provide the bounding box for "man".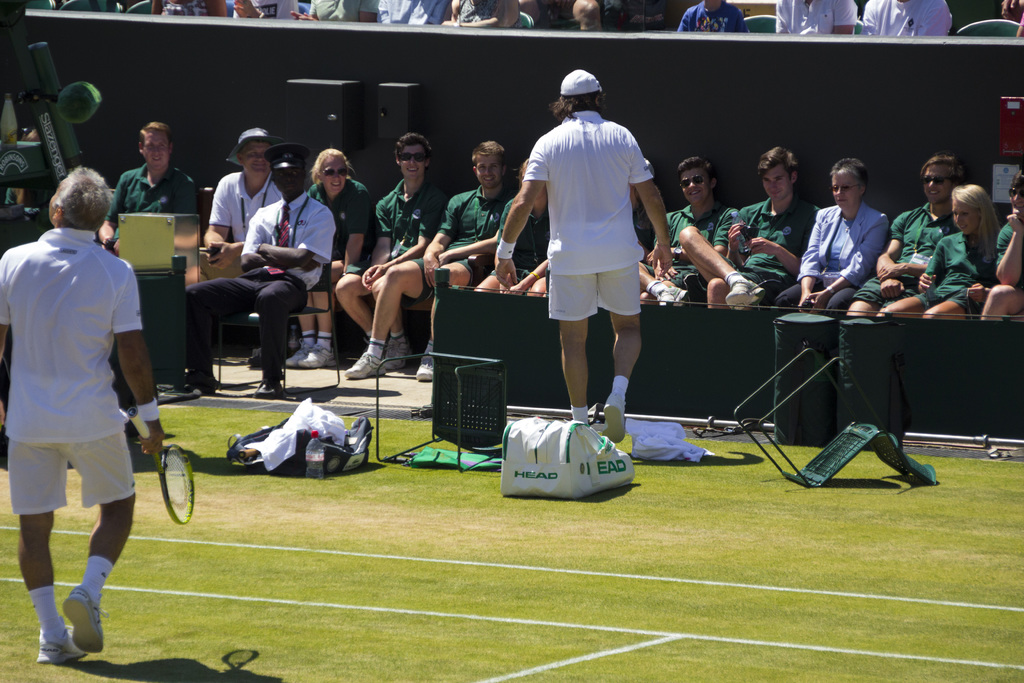
342,136,534,388.
